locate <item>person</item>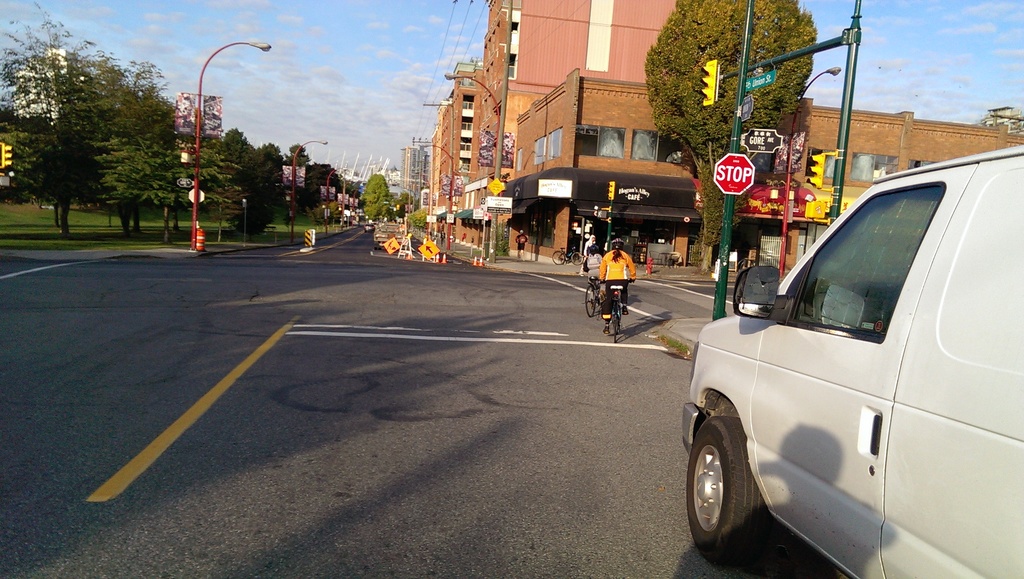
(left=515, top=230, right=529, bottom=259)
